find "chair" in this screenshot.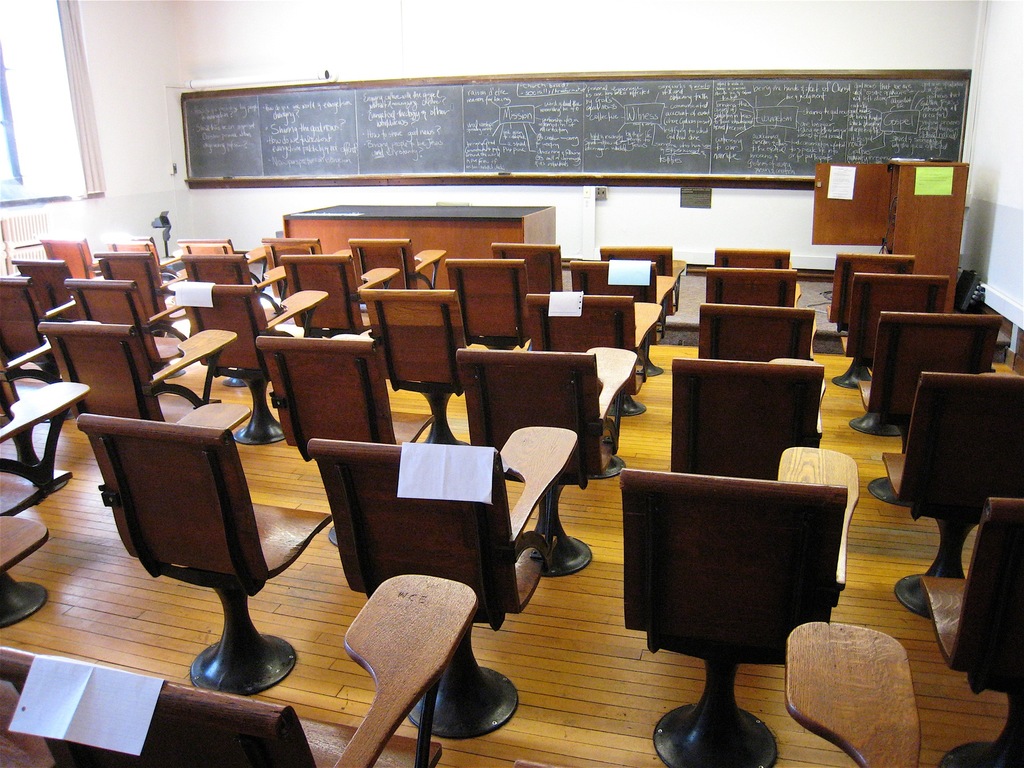
The bounding box for "chair" is l=567, t=257, r=680, b=415.
